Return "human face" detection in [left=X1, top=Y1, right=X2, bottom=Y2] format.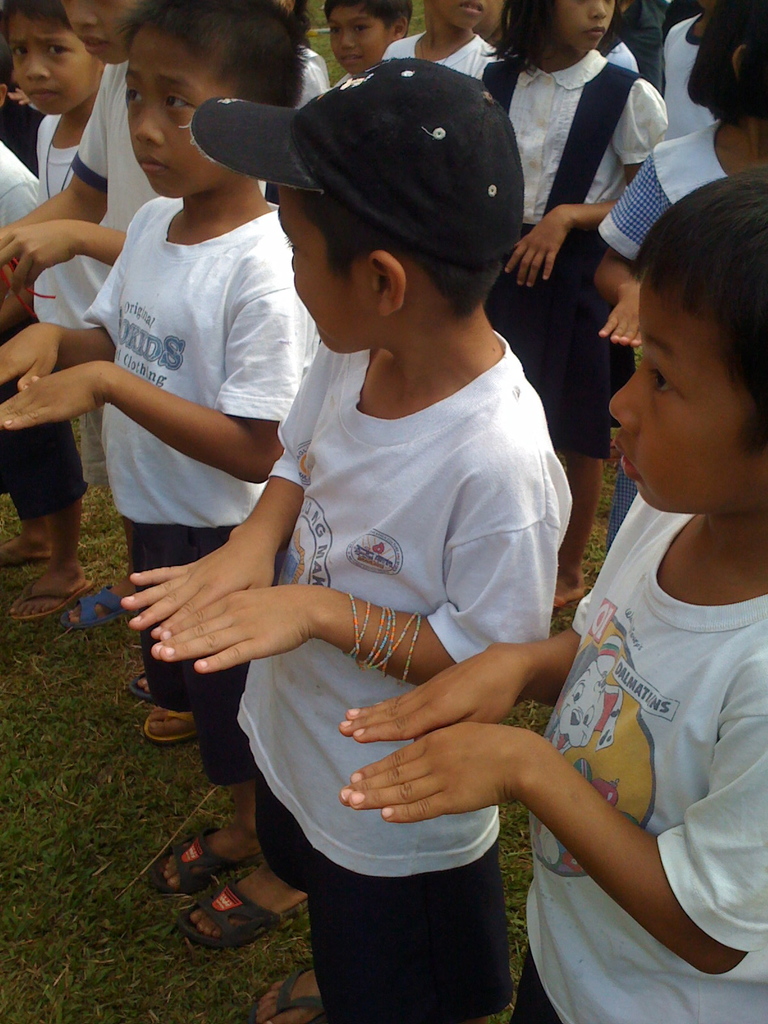
[left=65, top=0, right=135, bottom=63].
